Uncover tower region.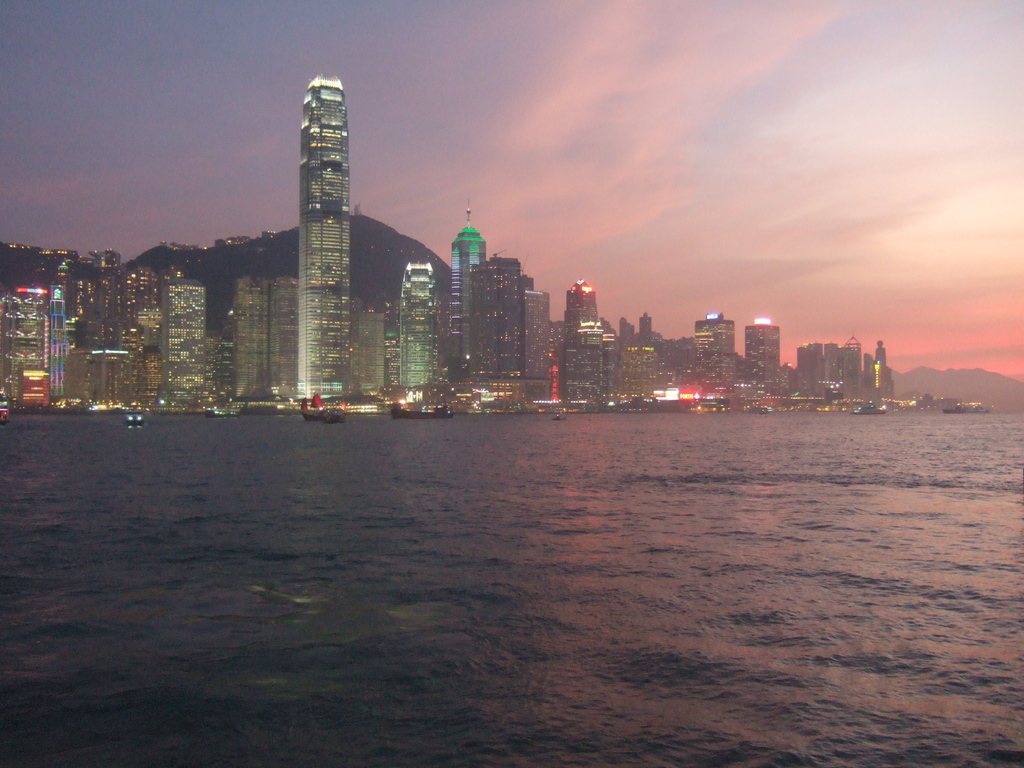
Uncovered: 44 285 69 395.
